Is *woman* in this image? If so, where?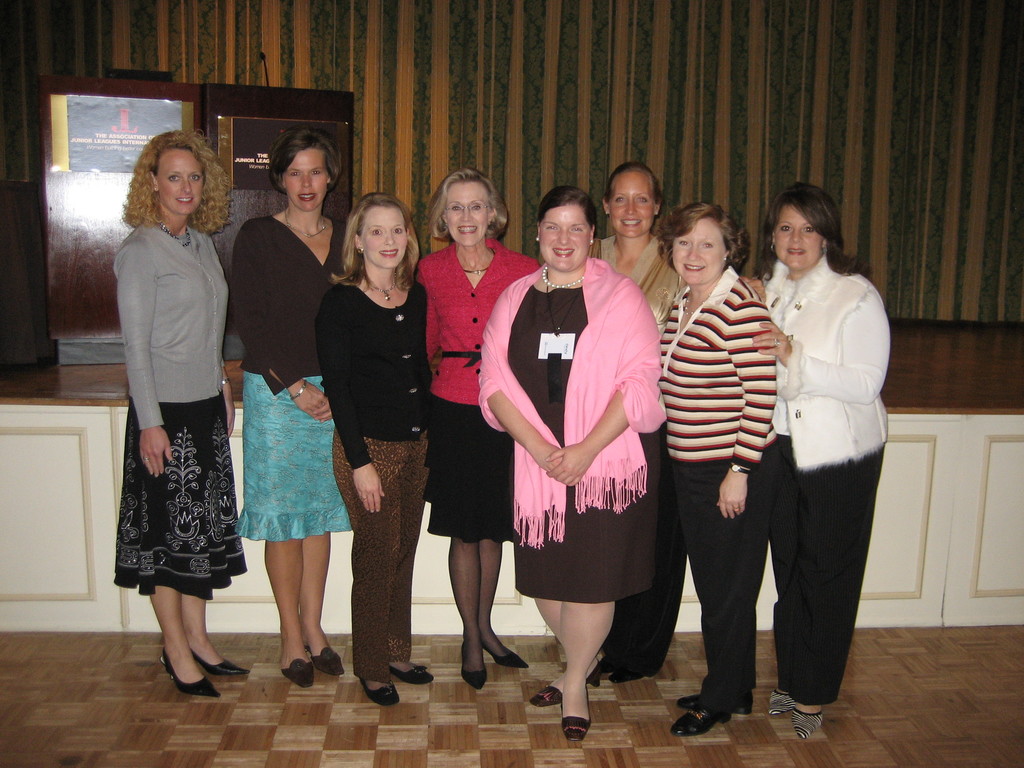
Yes, at x1=734, y1=200, x2=884, y2=723.
